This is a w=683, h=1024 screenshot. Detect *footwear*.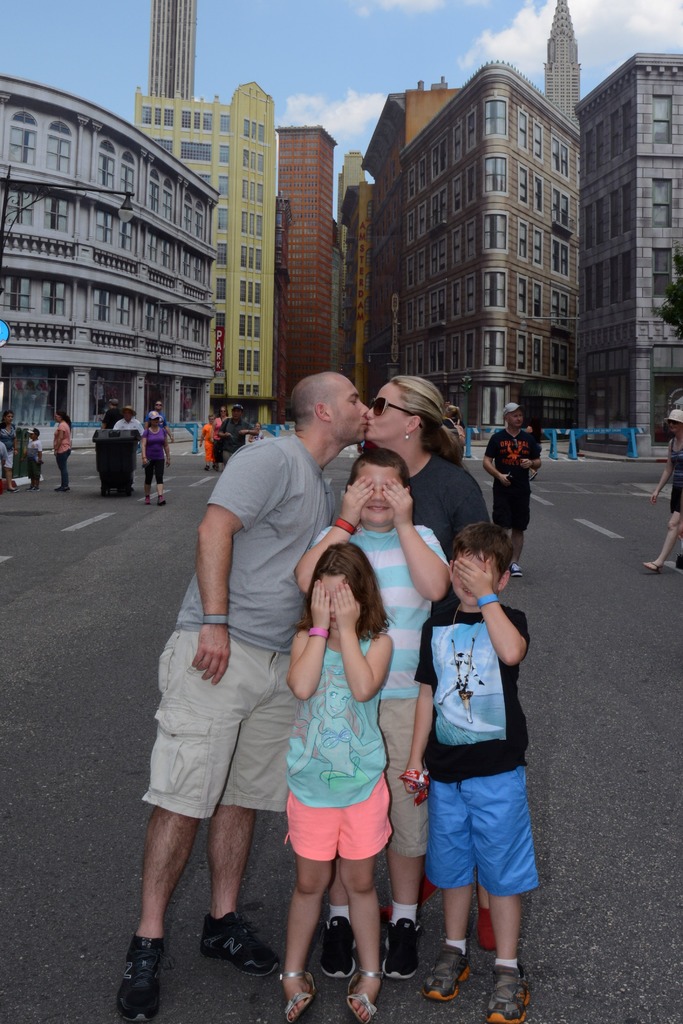
left=113, top=940, right=172, bottom=1015.
